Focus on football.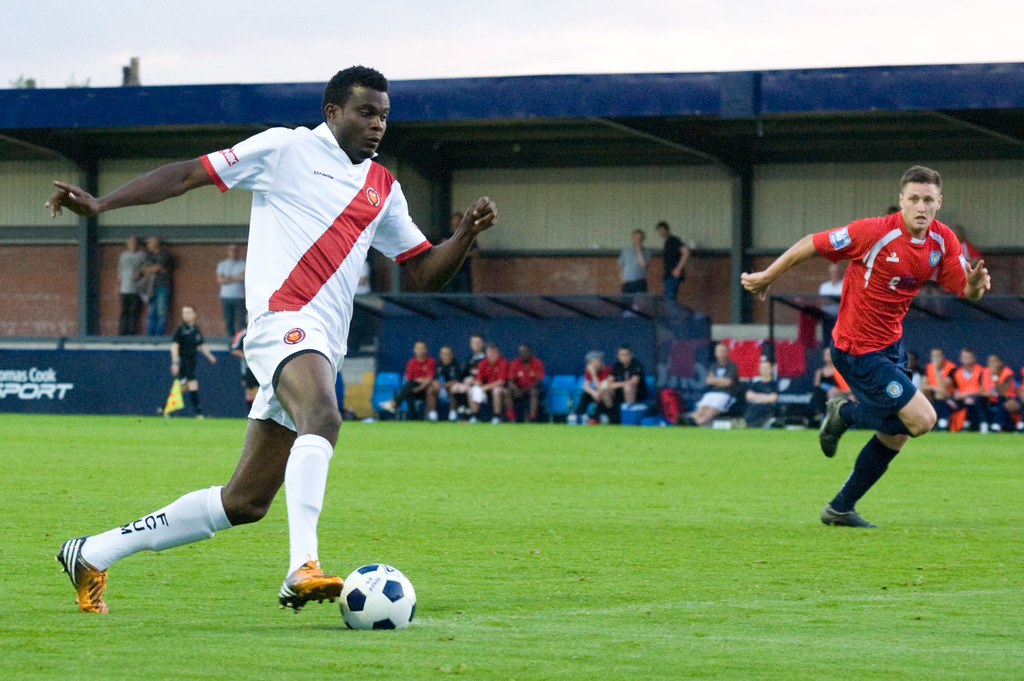
Focused at <box>339,558,420,630</box>.
